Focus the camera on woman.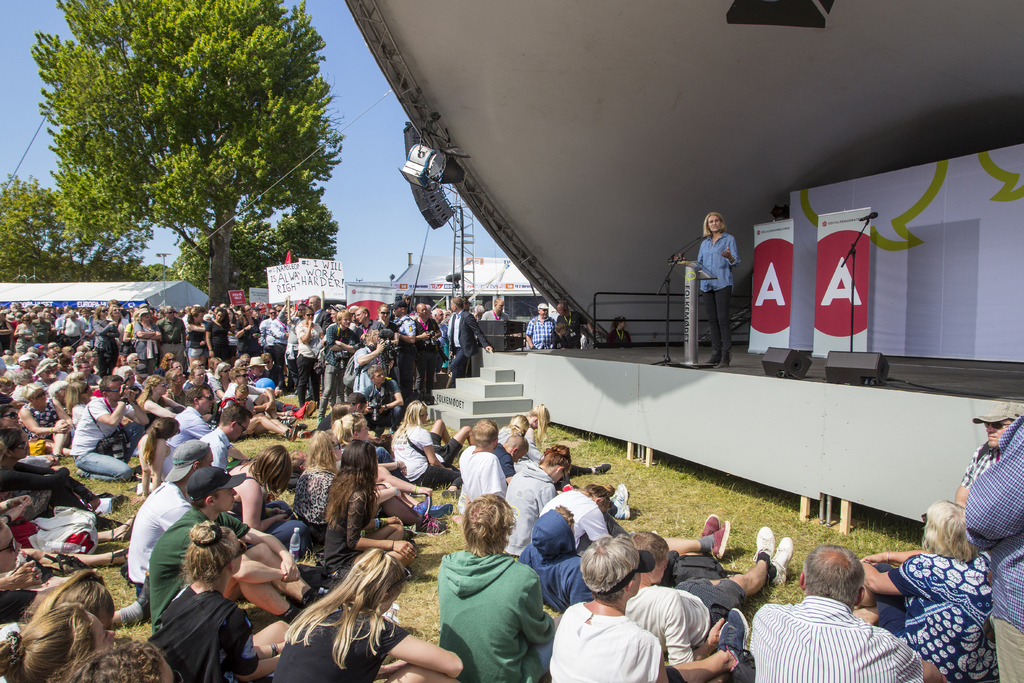
Focus region: [671, 211, 737, 368].
